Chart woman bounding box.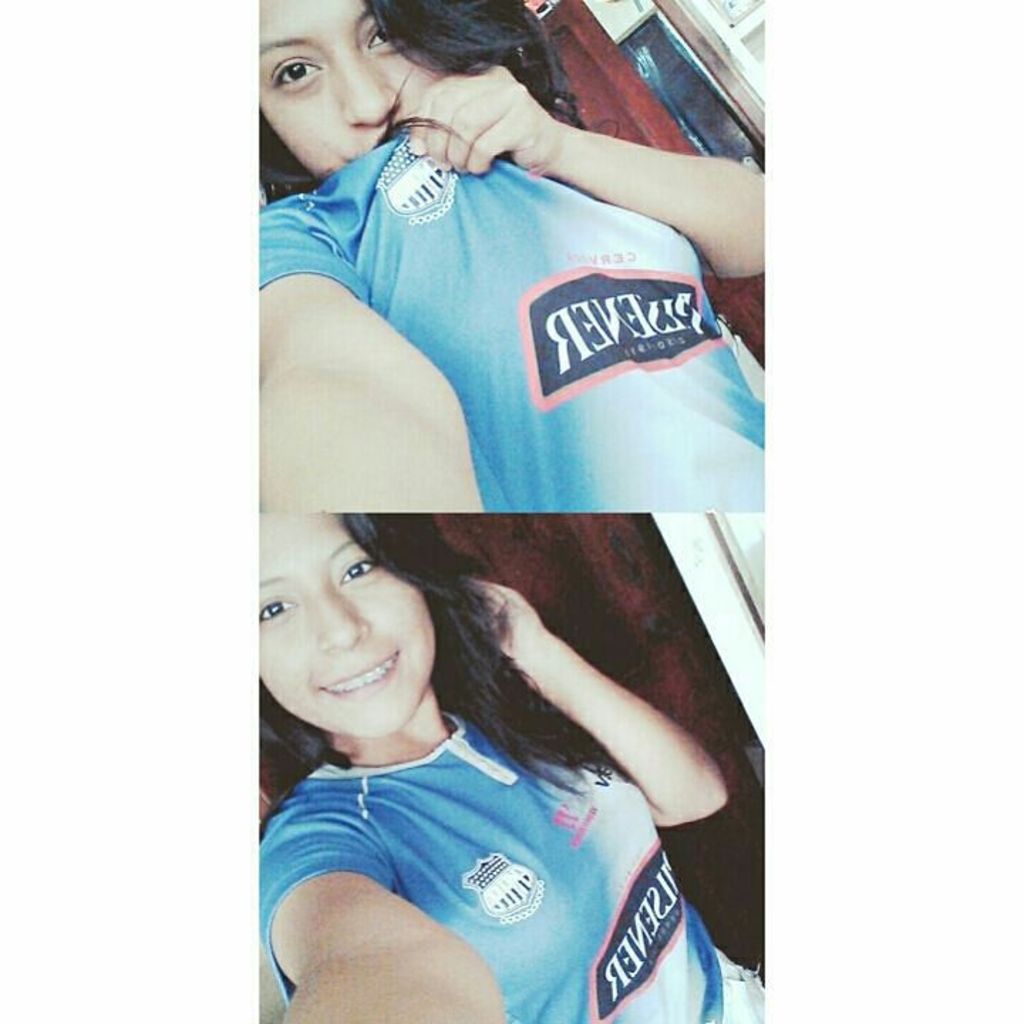
Charted: (x1=179, y1=0, x2=772, y2=515).
